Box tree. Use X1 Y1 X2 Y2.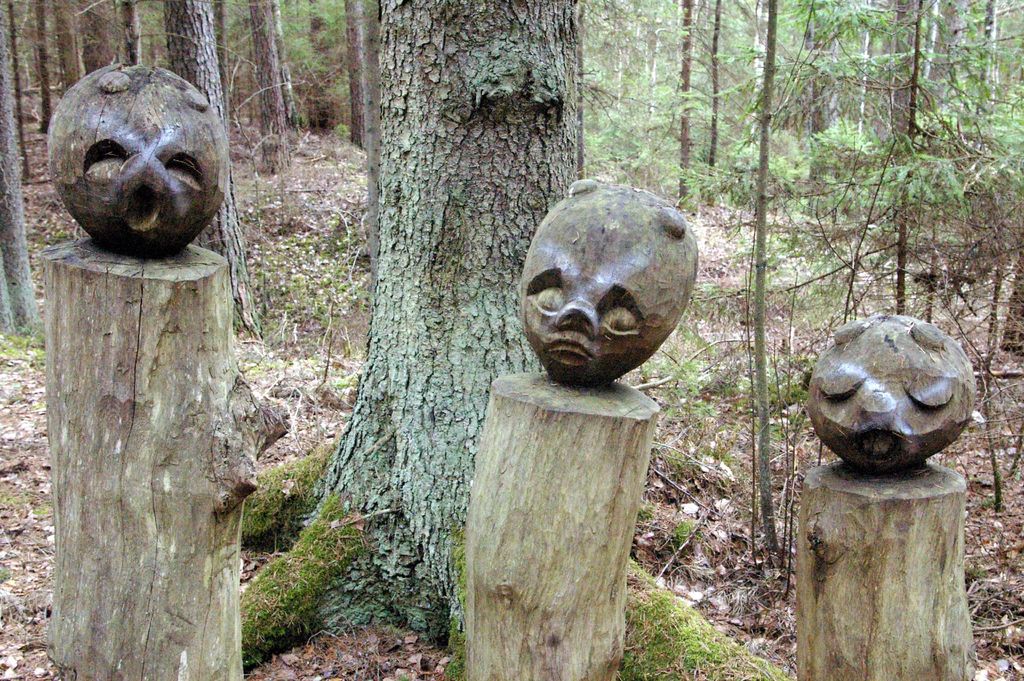
239 0 800 680.
